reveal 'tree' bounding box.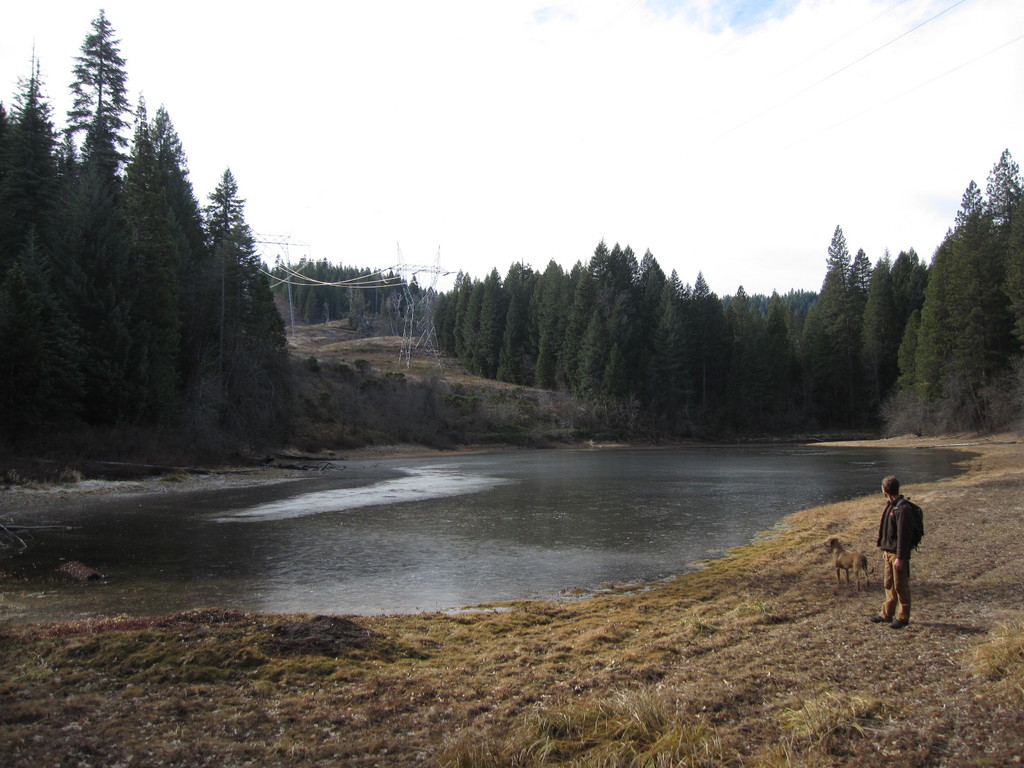
Revealed: 108 99 164 463.
